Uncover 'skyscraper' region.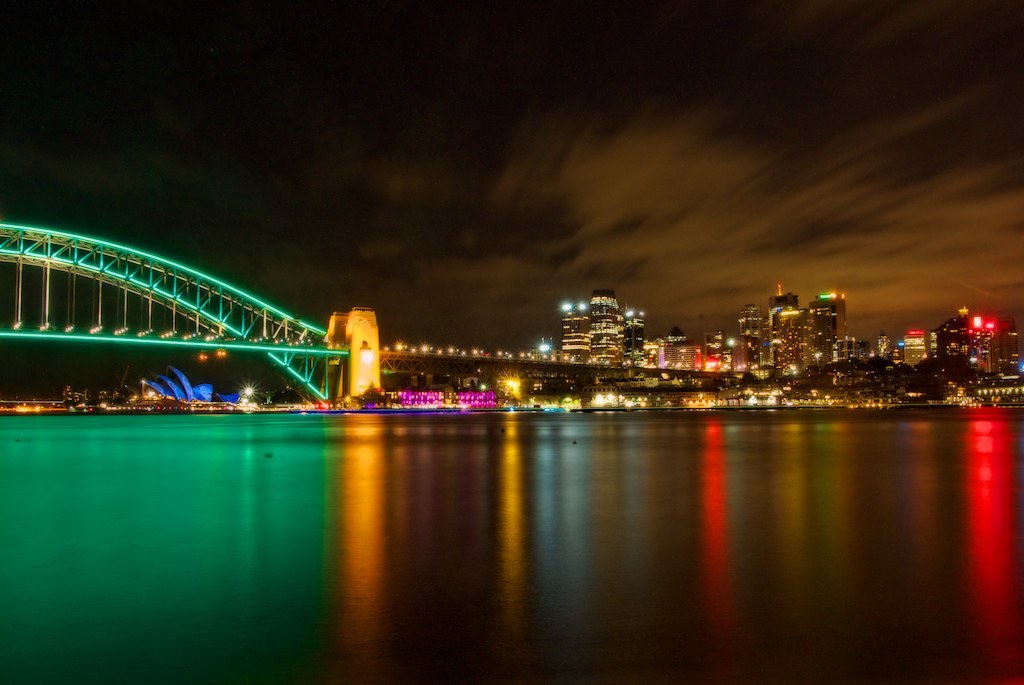
Uncovered: box(589, 285, 626, 361).
